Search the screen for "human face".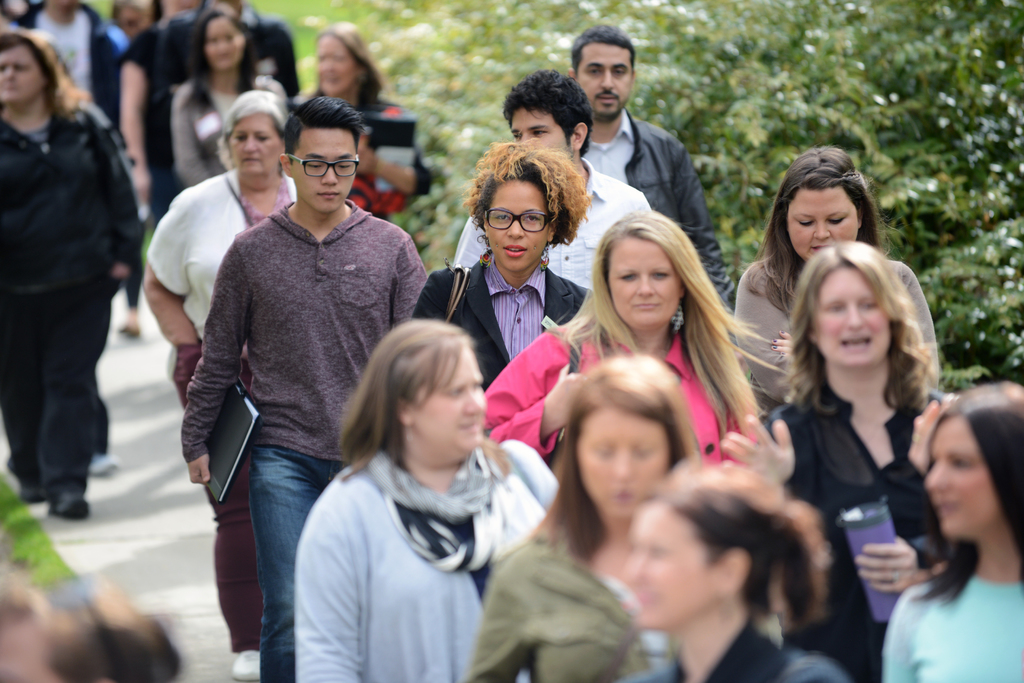
Found at locate(607, 230, 683, 331).
